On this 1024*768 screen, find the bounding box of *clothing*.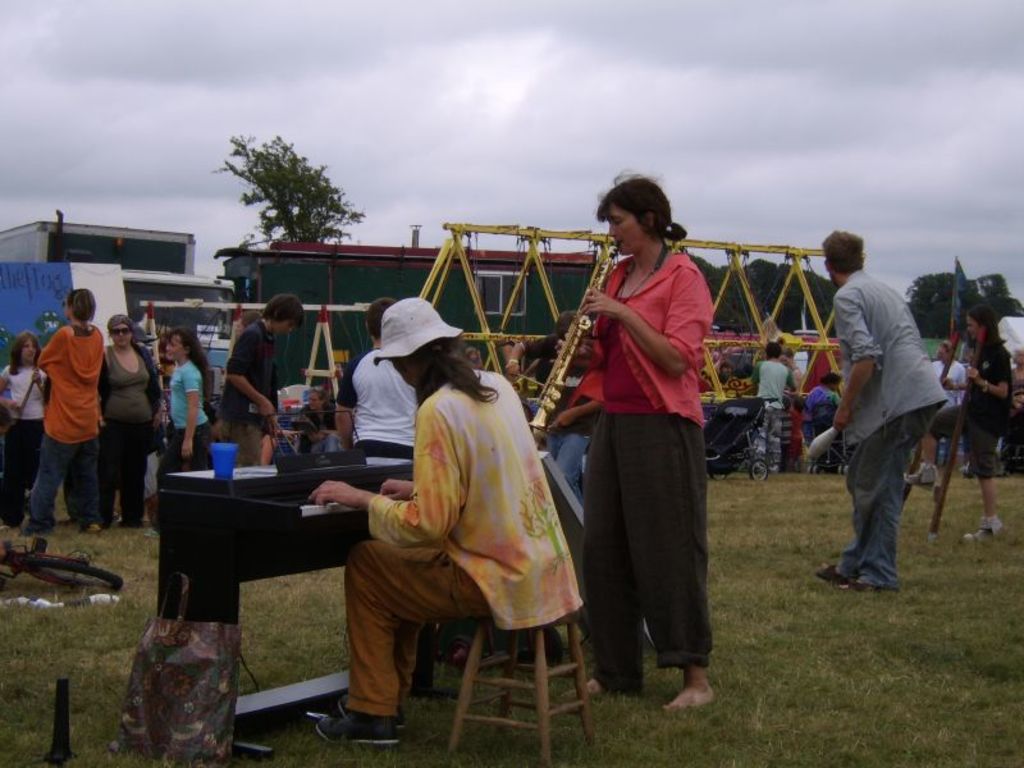
Bounding box: crop(572, 239, 714, 687).
